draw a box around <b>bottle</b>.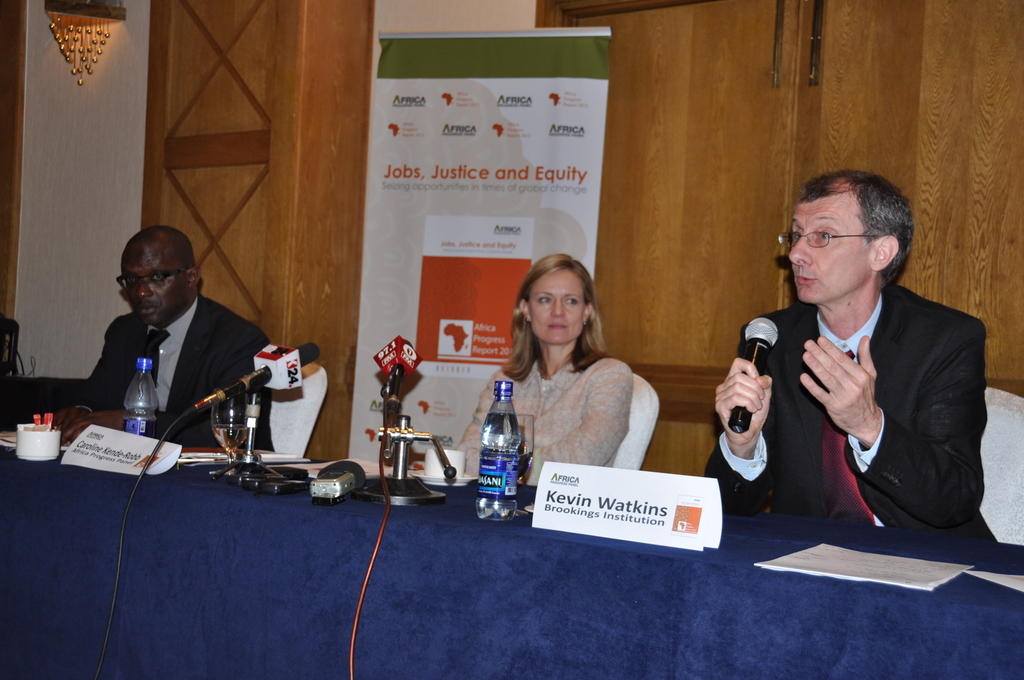
(476,398,532,521).
